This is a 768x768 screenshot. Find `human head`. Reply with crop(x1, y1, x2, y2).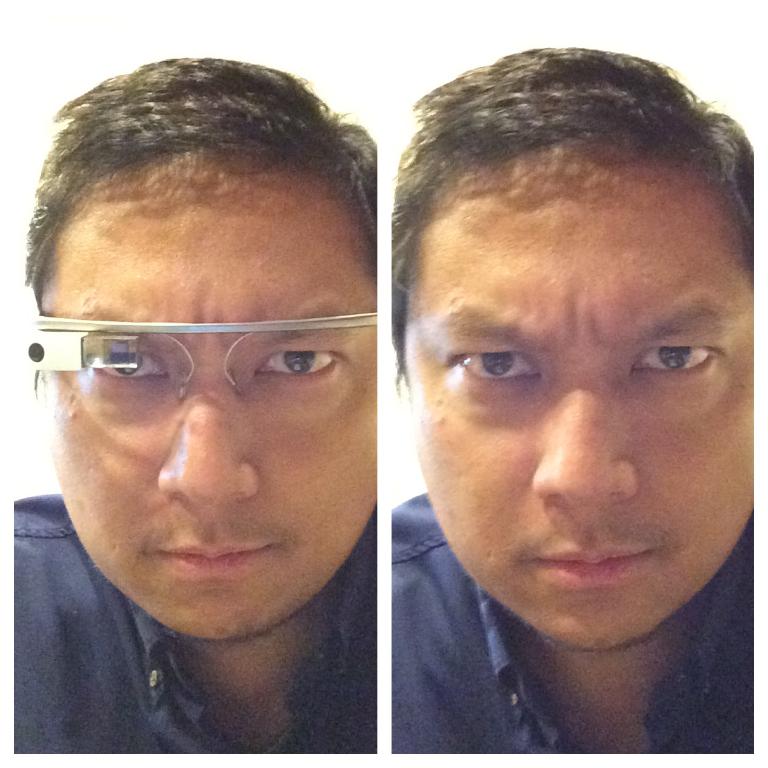
crop(388, 34, 753, 649).
